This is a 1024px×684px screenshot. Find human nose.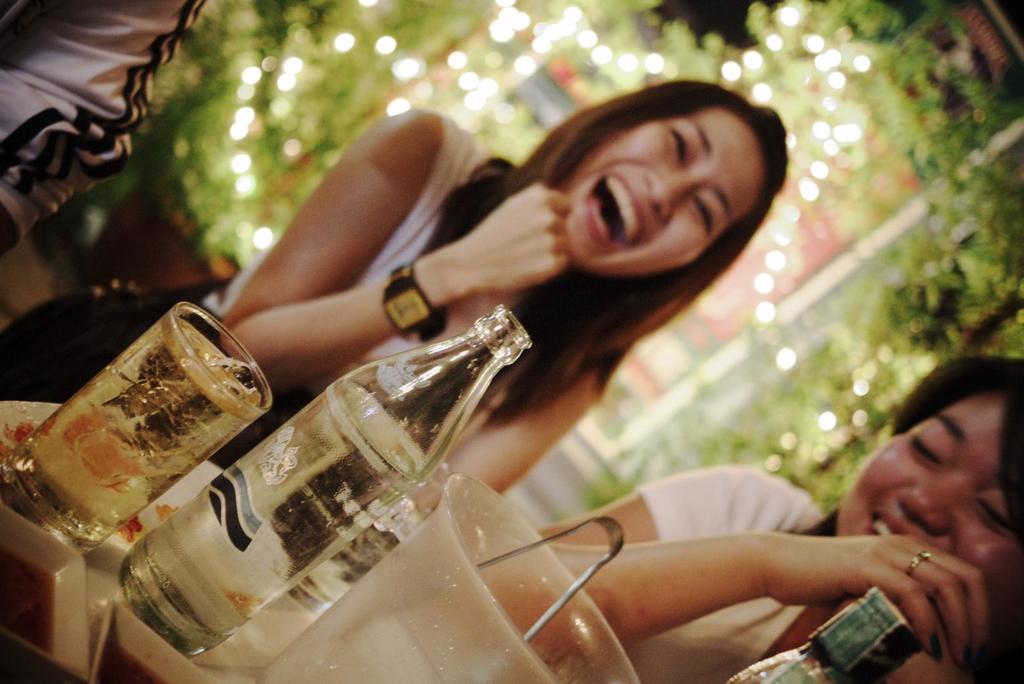
Bounding box: (x1=899, y1=475, x2=959, y2=531).
